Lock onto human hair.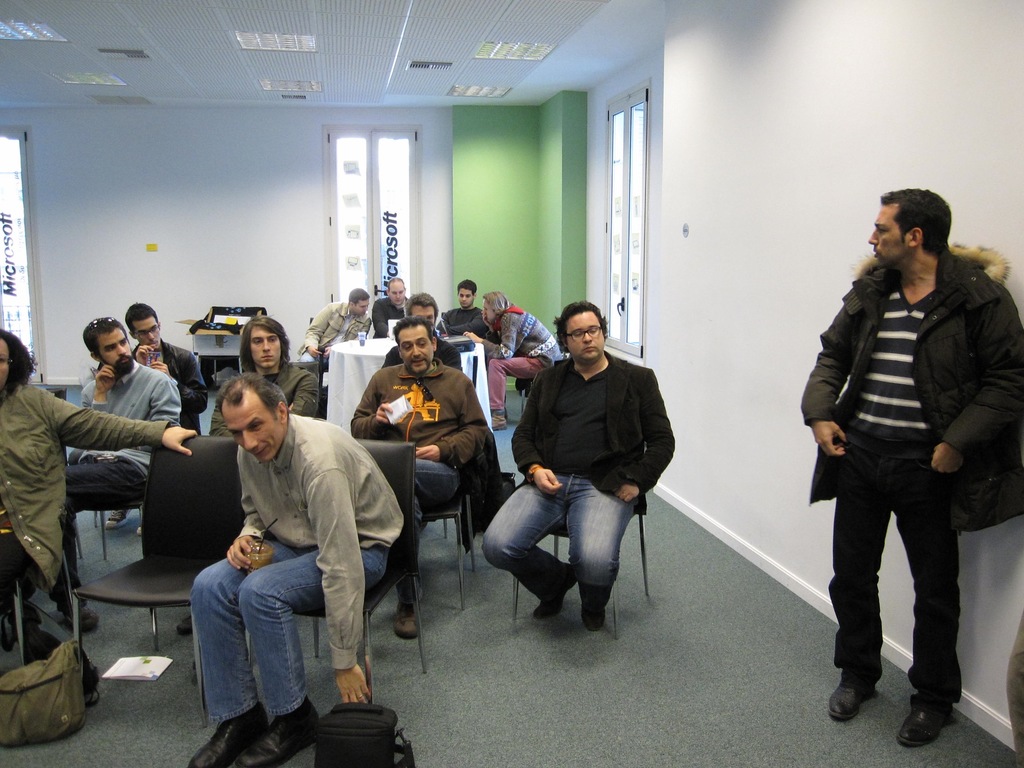
Locked: crop(477, 294, 510, 317).
